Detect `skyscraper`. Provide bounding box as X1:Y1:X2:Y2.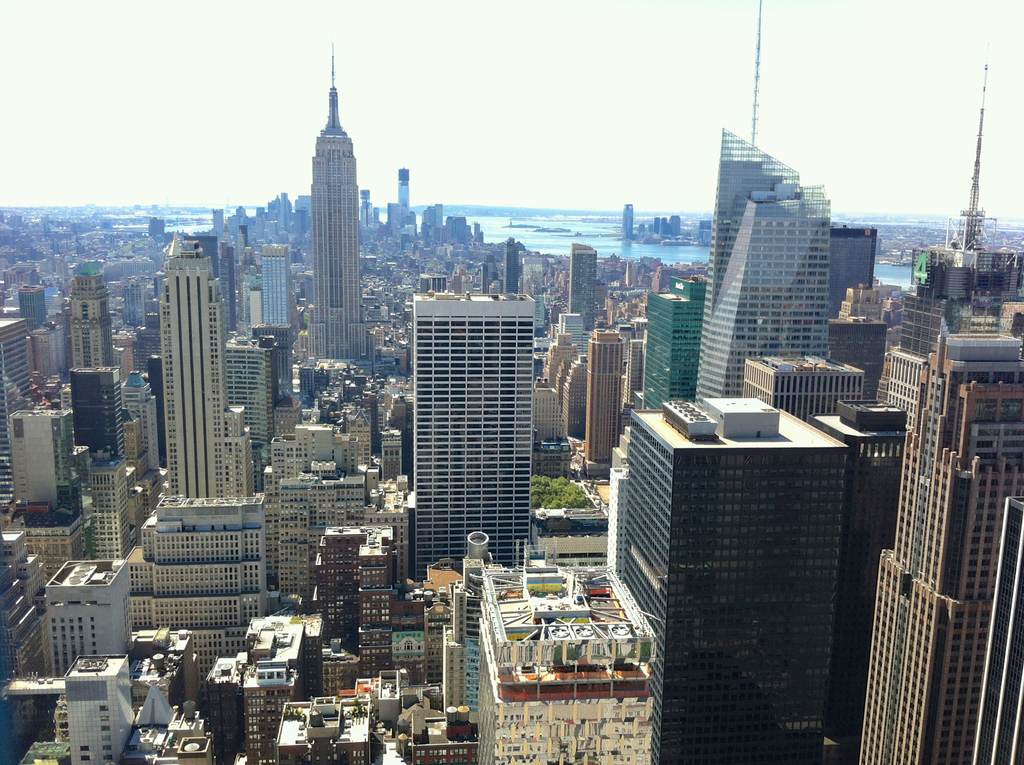
566:238:598:336.
